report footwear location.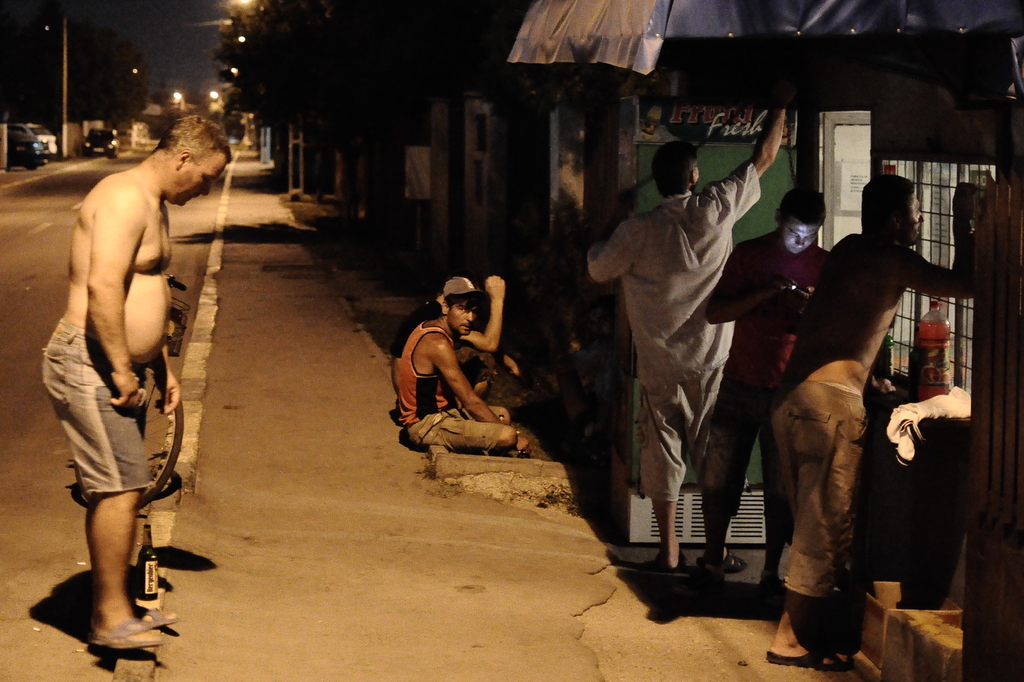
Report: region(759, 576, 792, 589).
